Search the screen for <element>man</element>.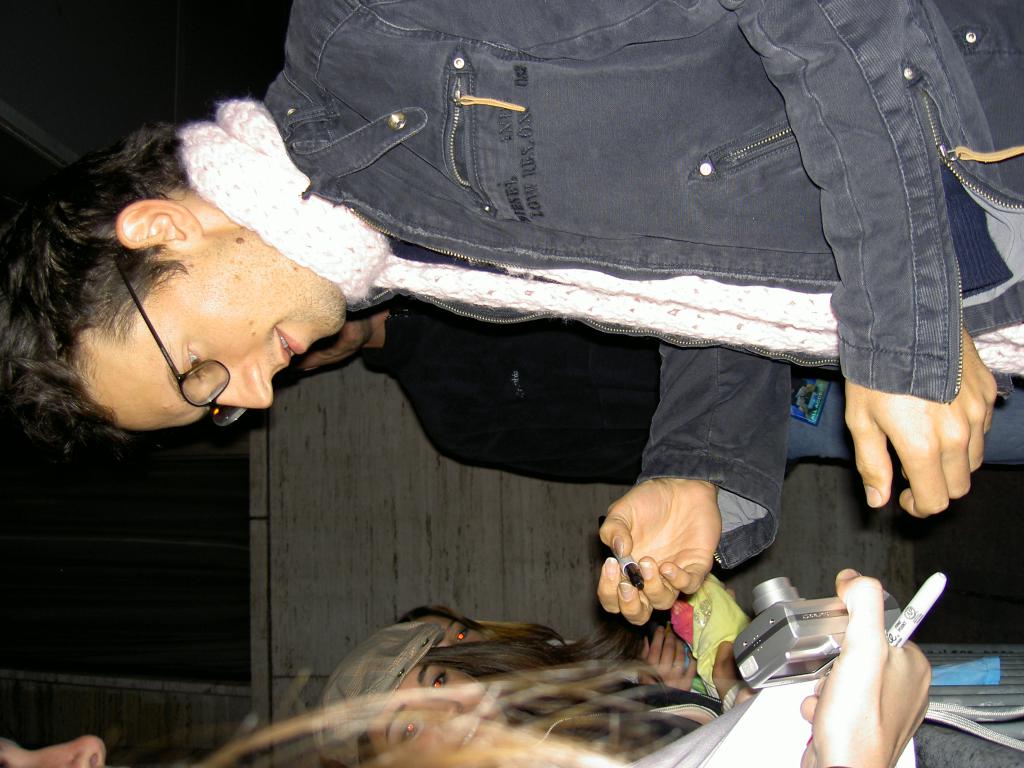
Found at bbox=(285, 294, 1023, 484).
